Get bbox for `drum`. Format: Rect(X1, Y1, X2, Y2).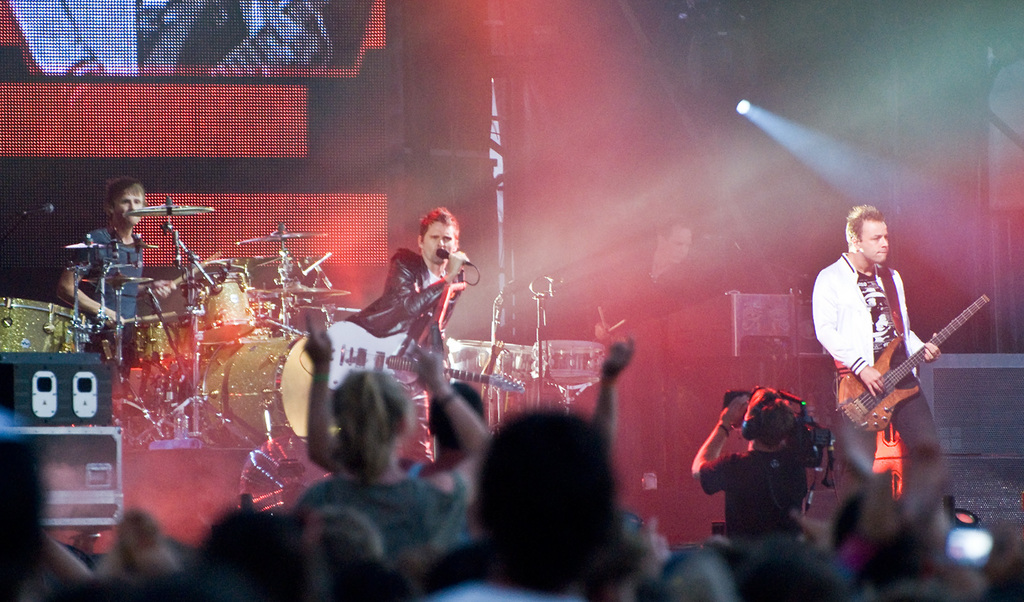
Rect(447, 338, 535, 382).
